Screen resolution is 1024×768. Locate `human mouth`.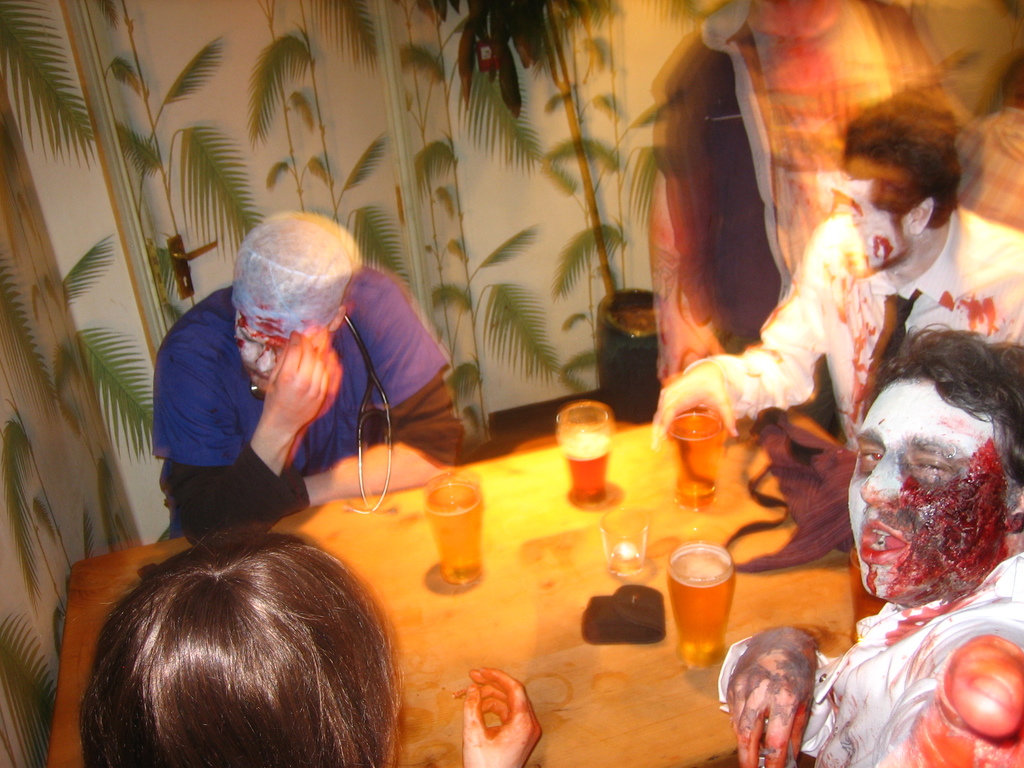
BBox(859, 522, 911, 564).
